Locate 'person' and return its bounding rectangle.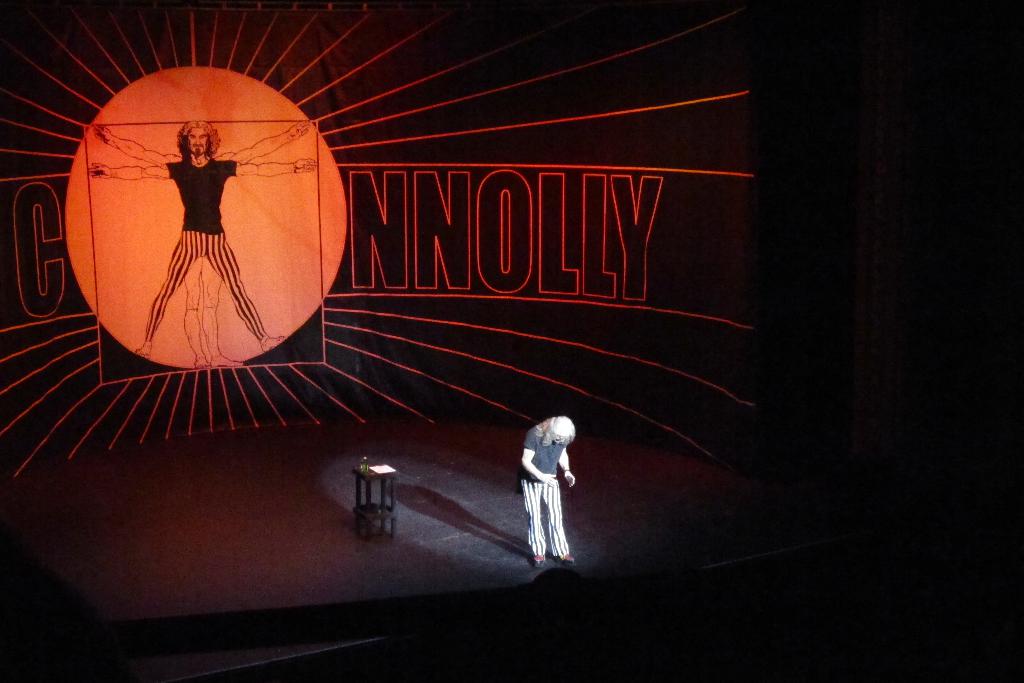
<region>87, 120, 316, 360</region>.
